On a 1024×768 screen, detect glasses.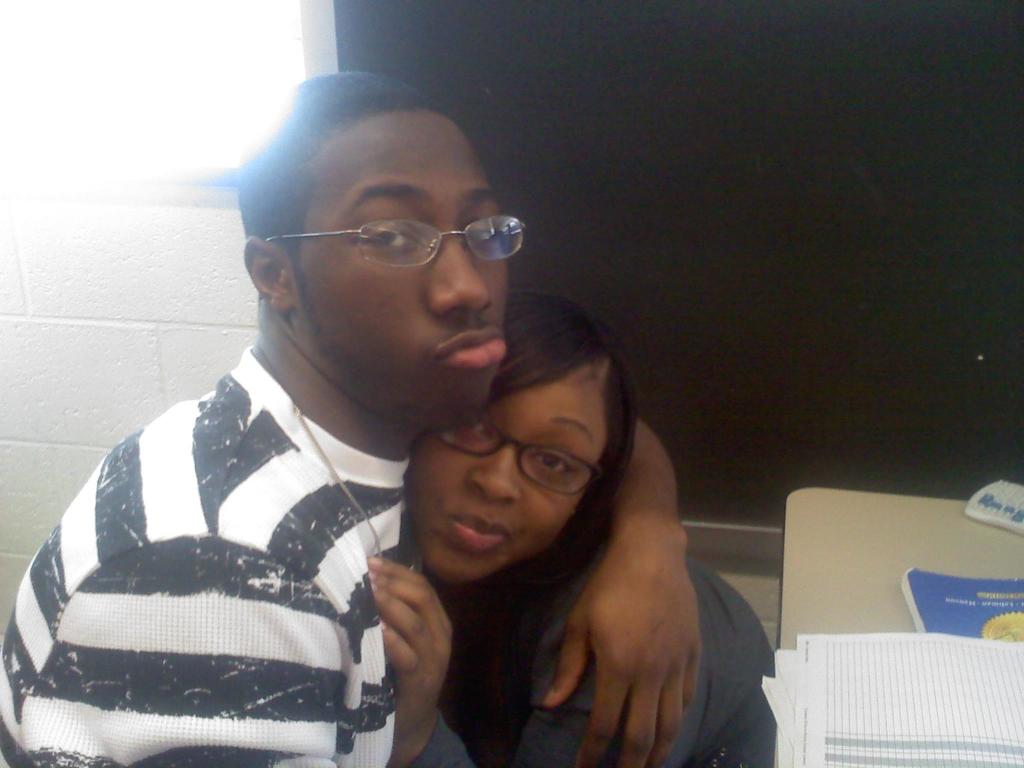
box(430, 415, 604, 502).
